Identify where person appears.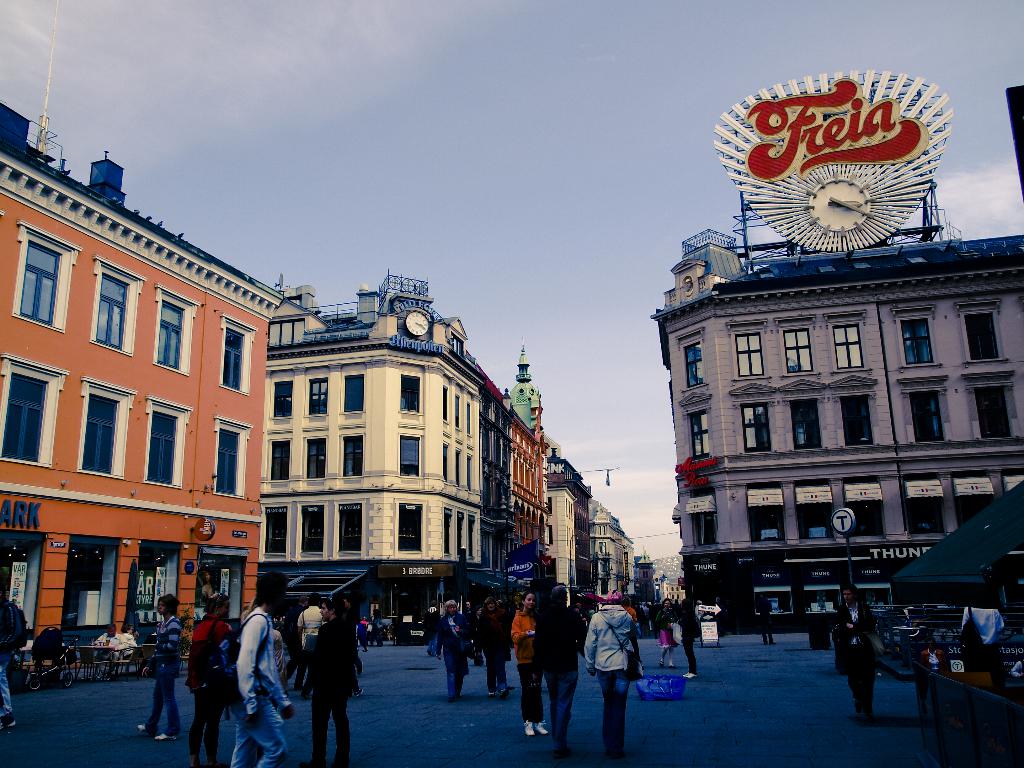
Appears at x1=0, y1=585, x2=14, y2=729.
